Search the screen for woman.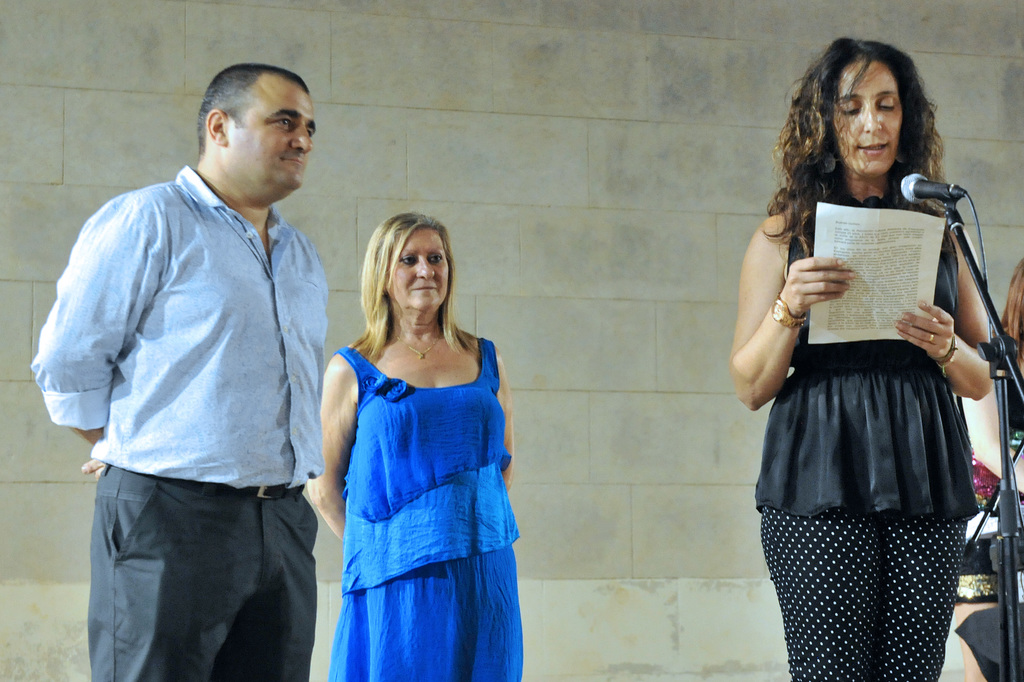
Found at 722/33/1015/681.
